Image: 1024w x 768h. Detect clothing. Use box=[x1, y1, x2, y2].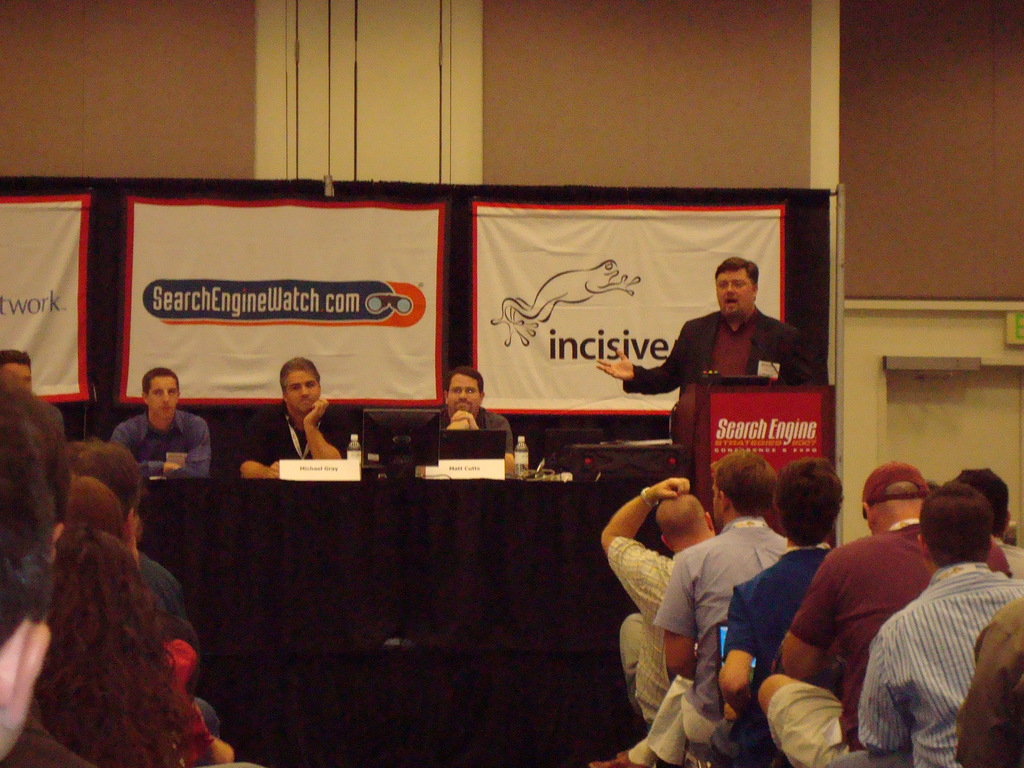
box=[119, 406, 214, 477].
